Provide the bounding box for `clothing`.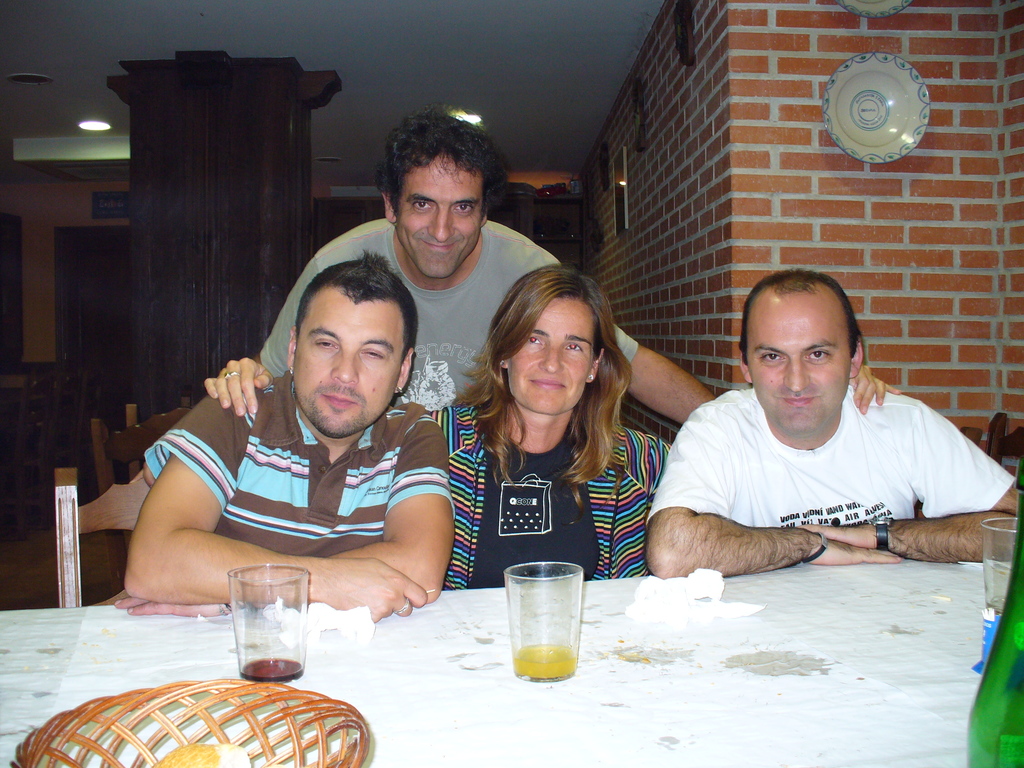
[433, 393, 671, 591].
